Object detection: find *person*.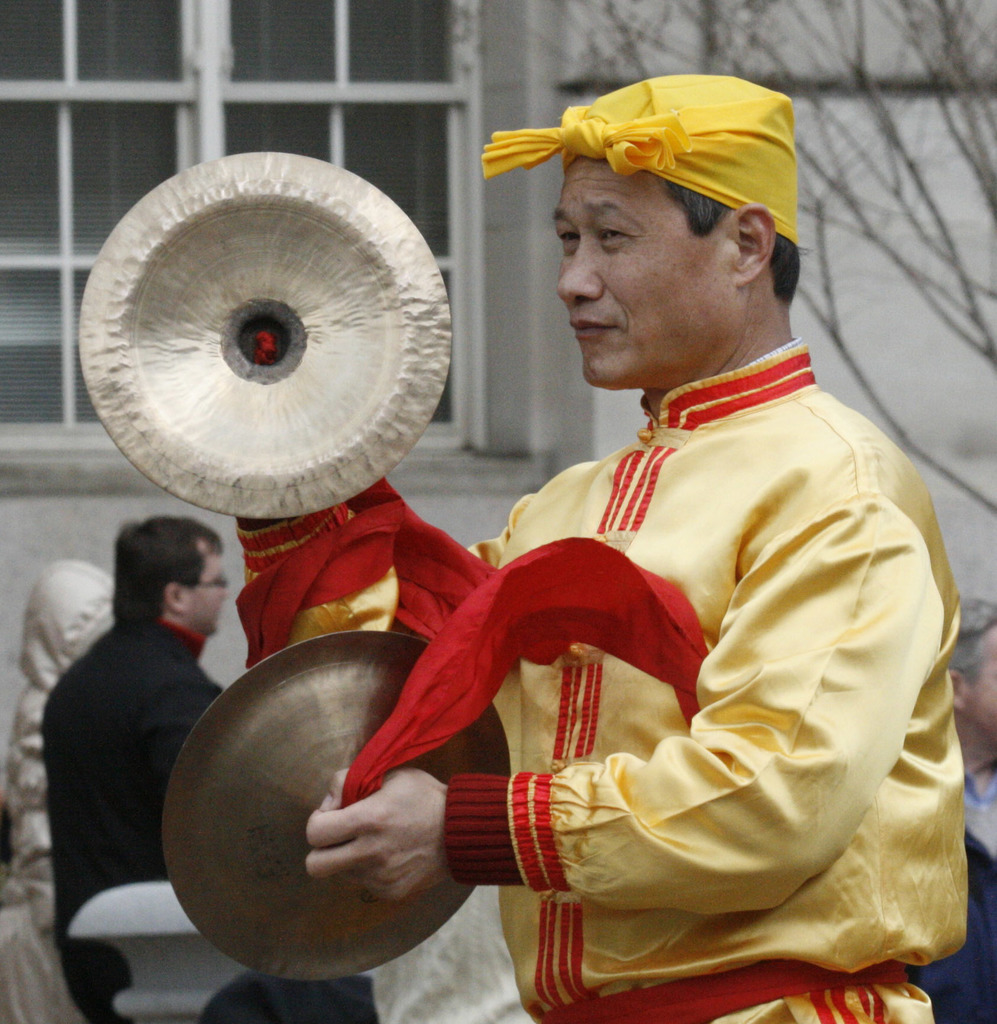
(x1=42, y1=526, x2=232, y2=1023).
